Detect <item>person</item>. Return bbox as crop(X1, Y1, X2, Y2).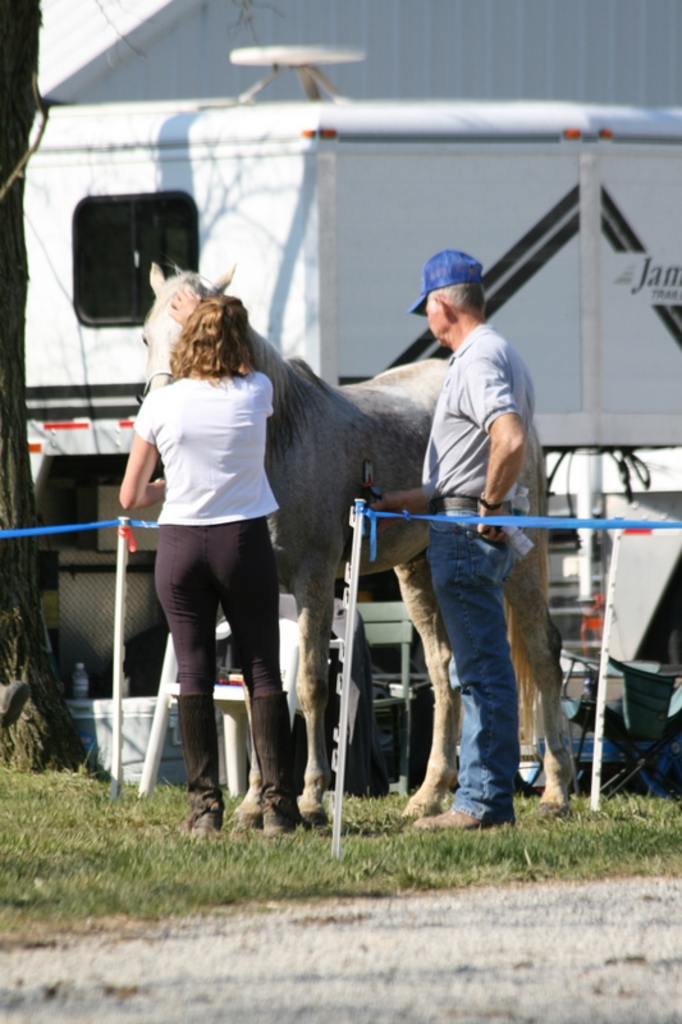
crop(111, 282, 312, 840).
